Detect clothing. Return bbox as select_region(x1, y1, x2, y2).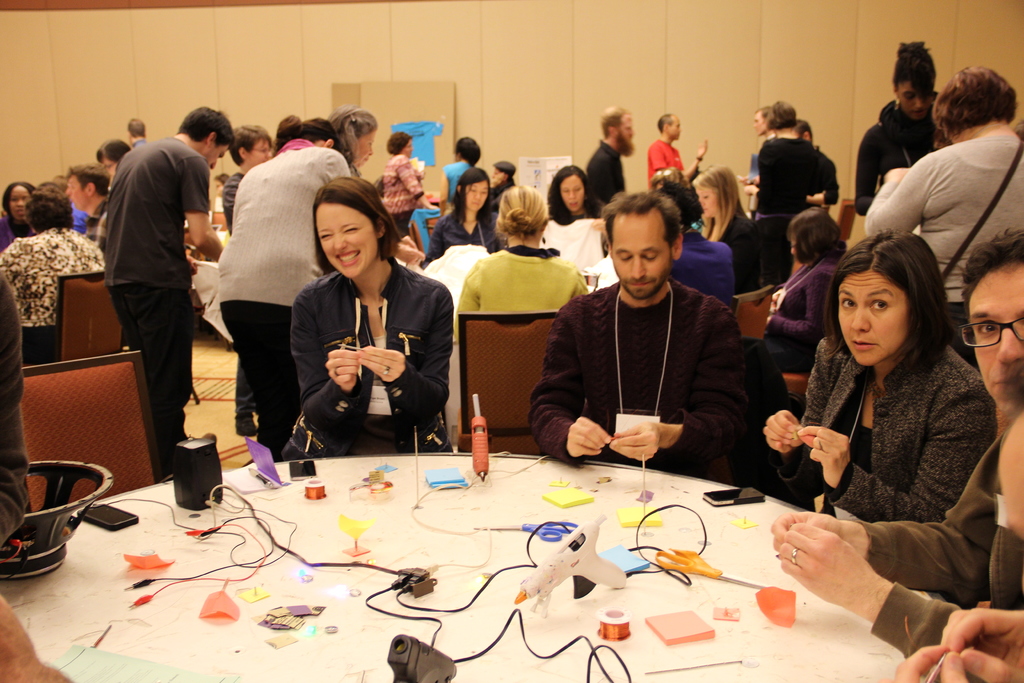
select_region(427, 215, 508, 270).
